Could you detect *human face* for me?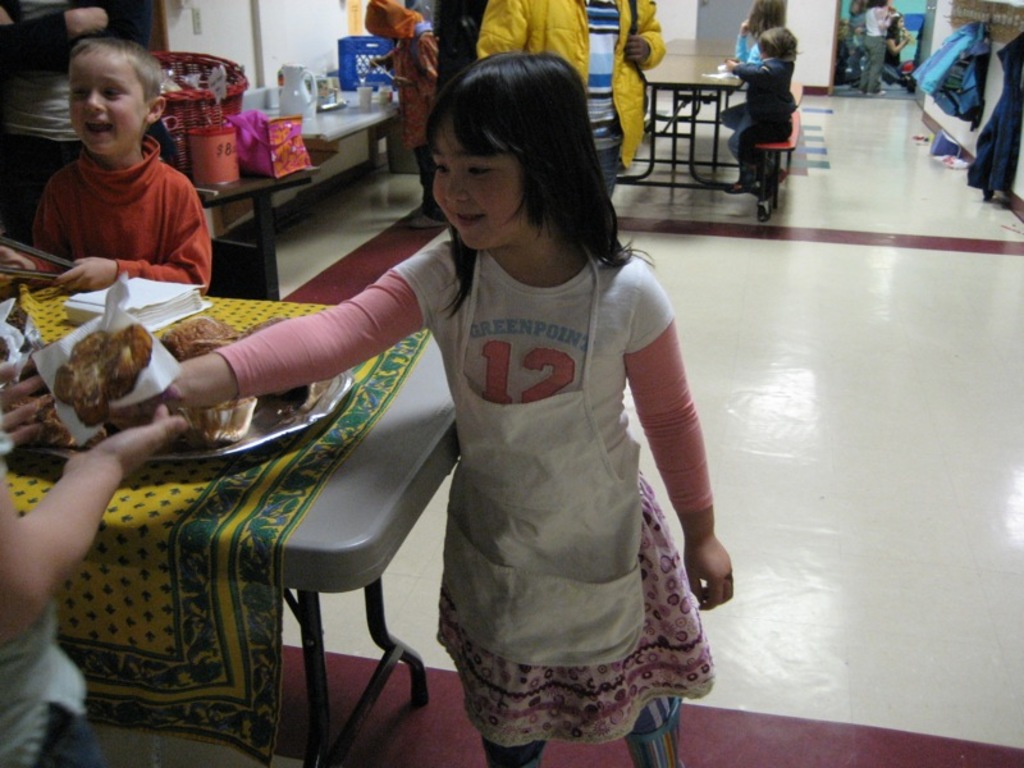
Detection result: x1=433, y1=116, x2=530, y2=244.
